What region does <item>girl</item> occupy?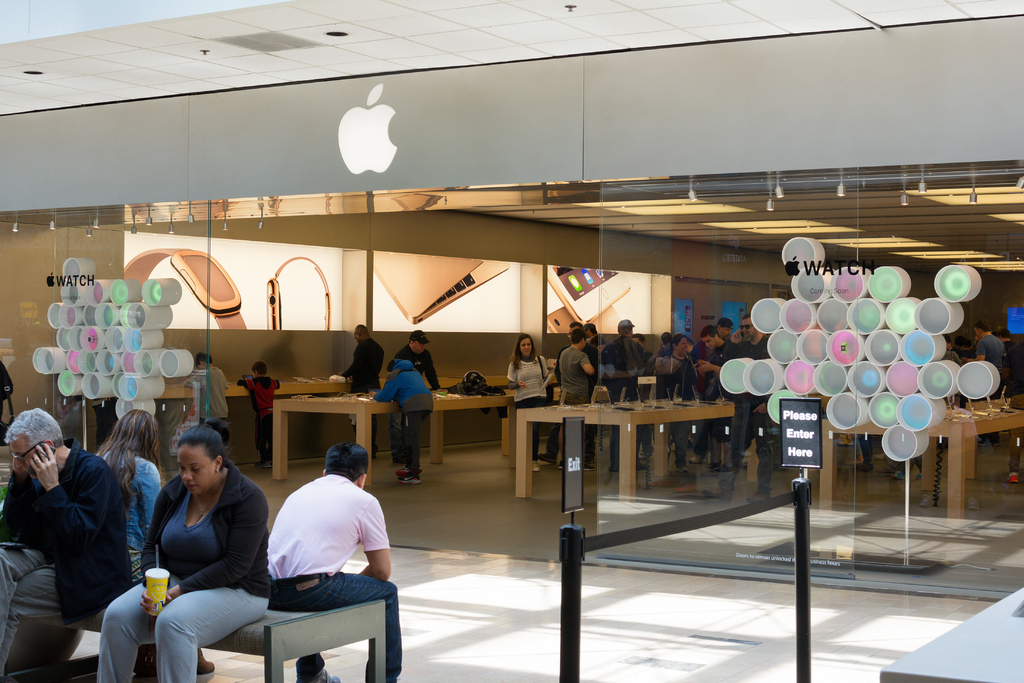
rect(506, 334, 555, 472).
